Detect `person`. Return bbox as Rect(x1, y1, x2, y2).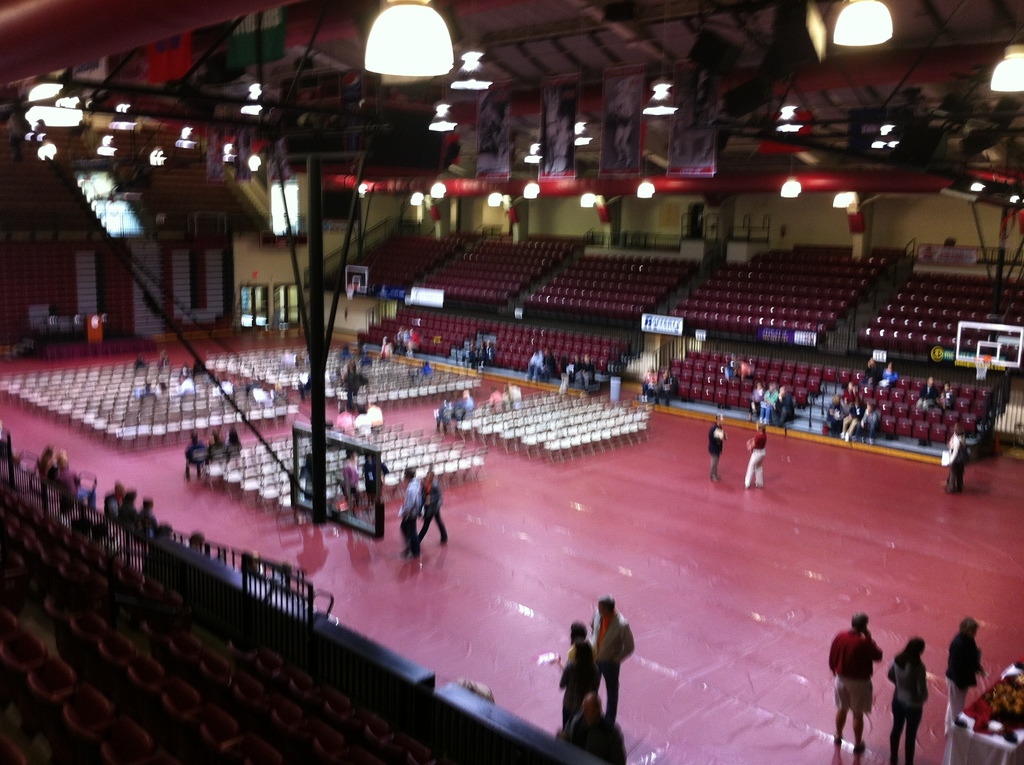
Rect(886, 634, 935, 764).
